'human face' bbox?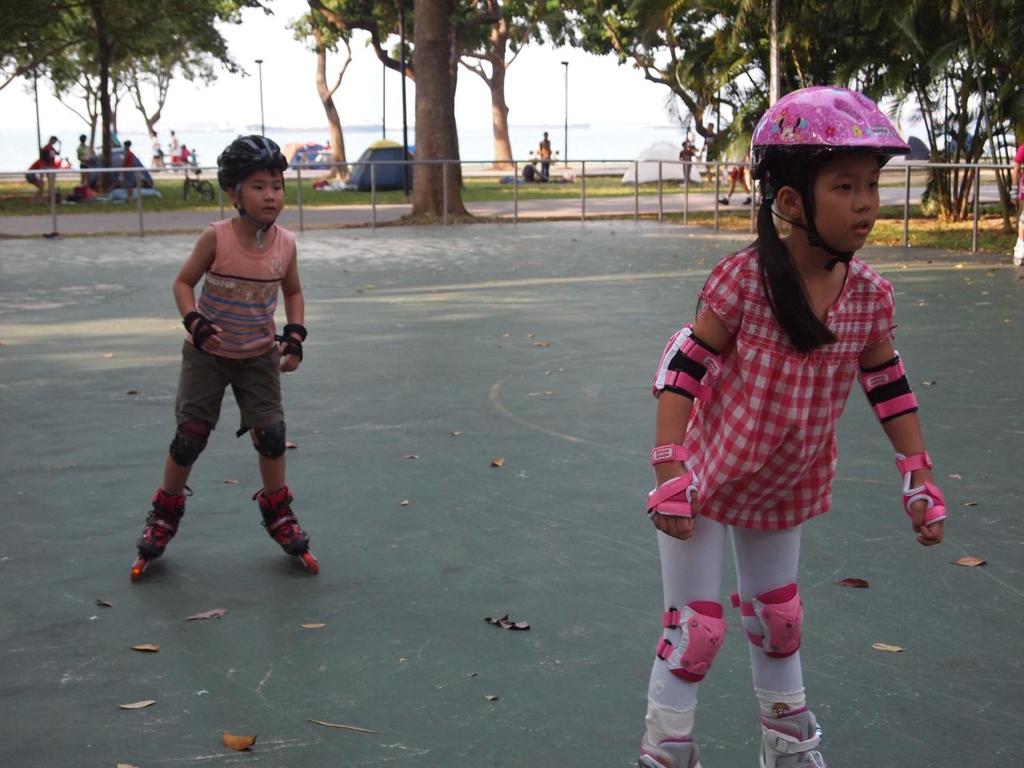
242 166 287 223
